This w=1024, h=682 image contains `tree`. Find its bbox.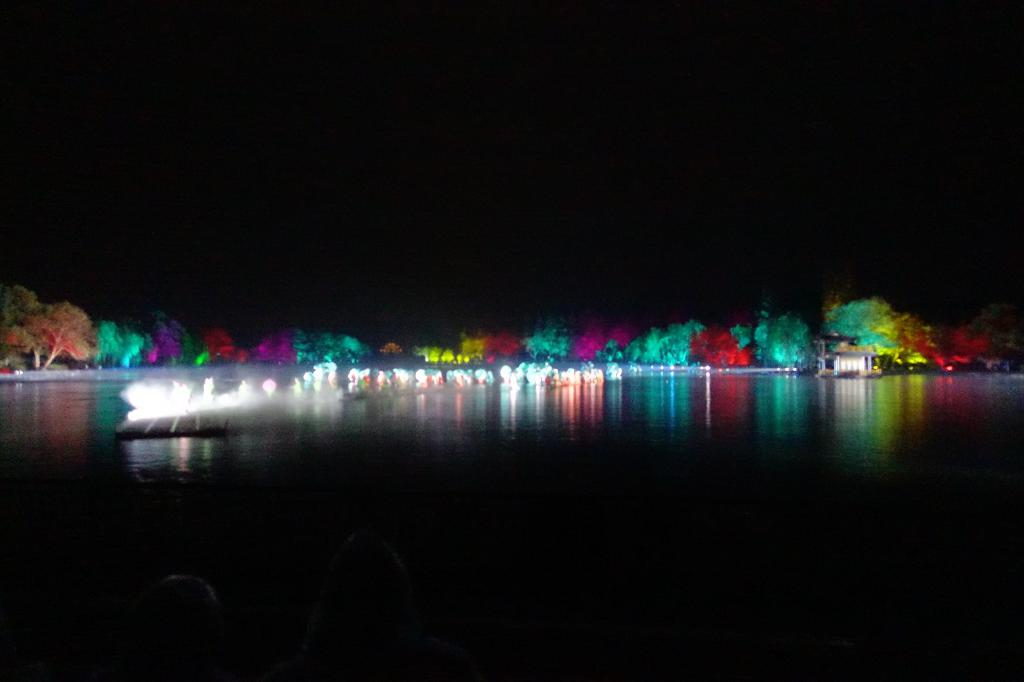
{"x1": 813, "y1": 289, "x2": 996, "y2": 383}.
